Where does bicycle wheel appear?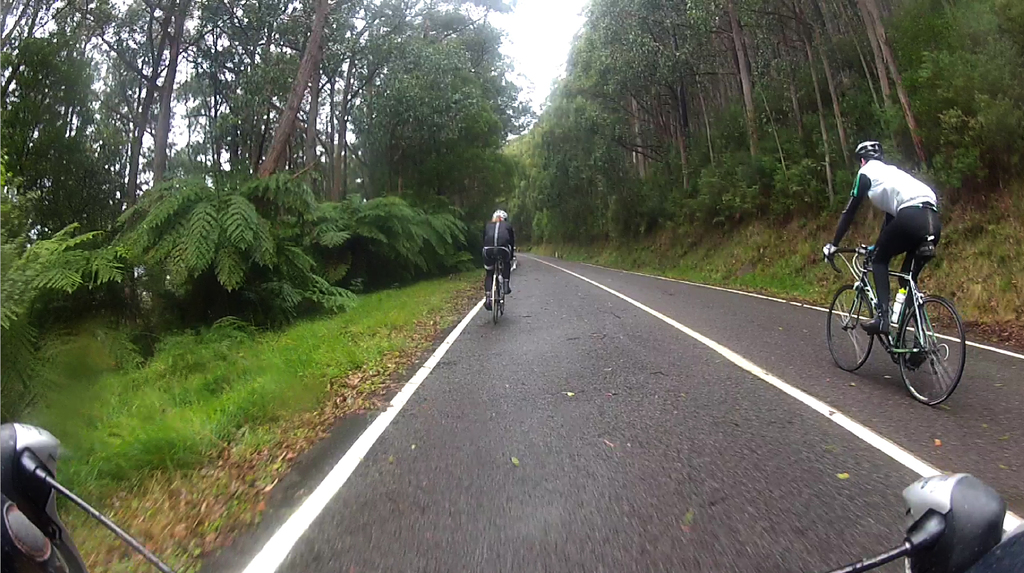
Appears at select_region(823, 280, 872, 367).
